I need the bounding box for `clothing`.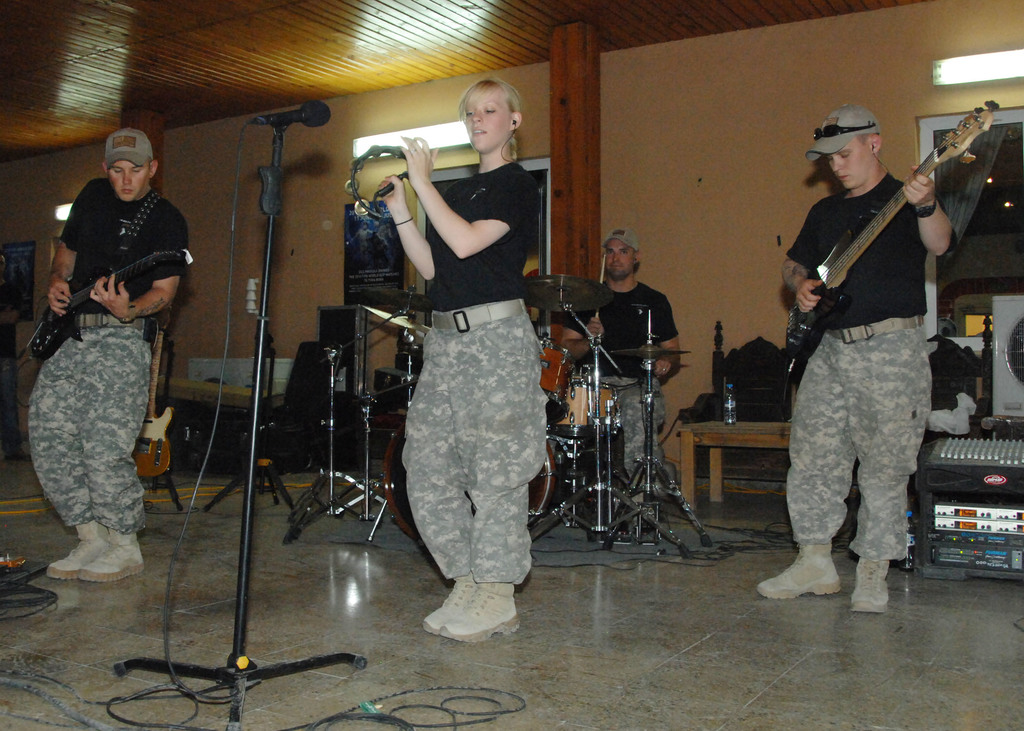
Here it is: bbox=(396, 159, 549, 599).
